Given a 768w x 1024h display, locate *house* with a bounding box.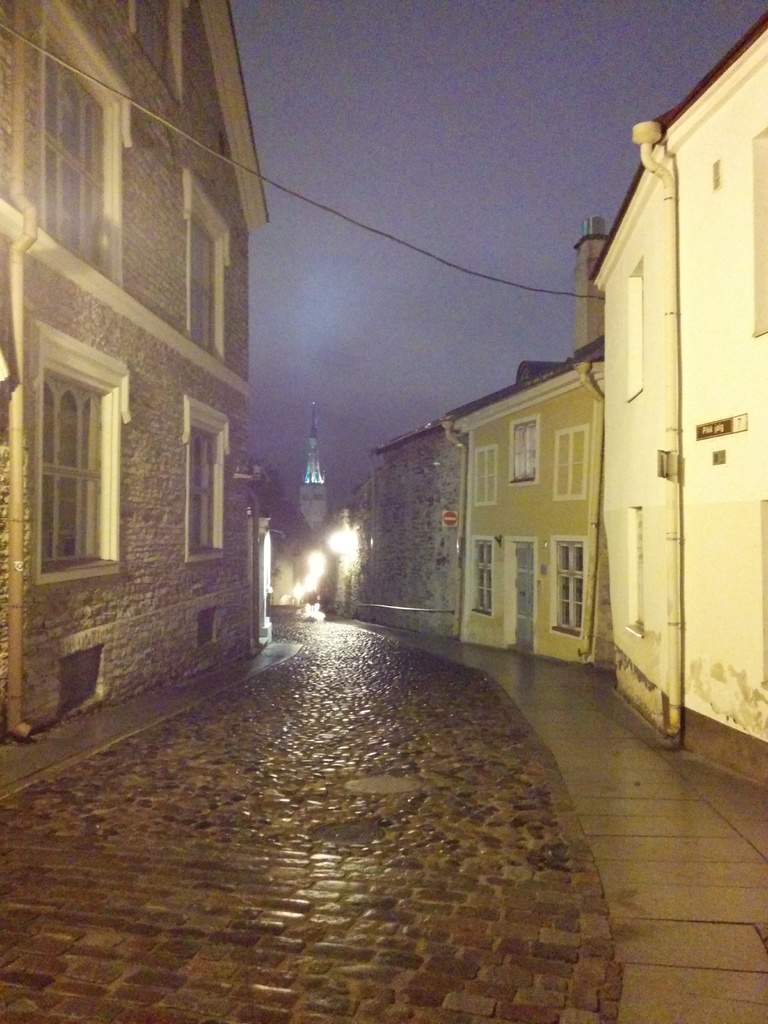
Located: <bbox>328, 483, 368, 619</bbox>.
